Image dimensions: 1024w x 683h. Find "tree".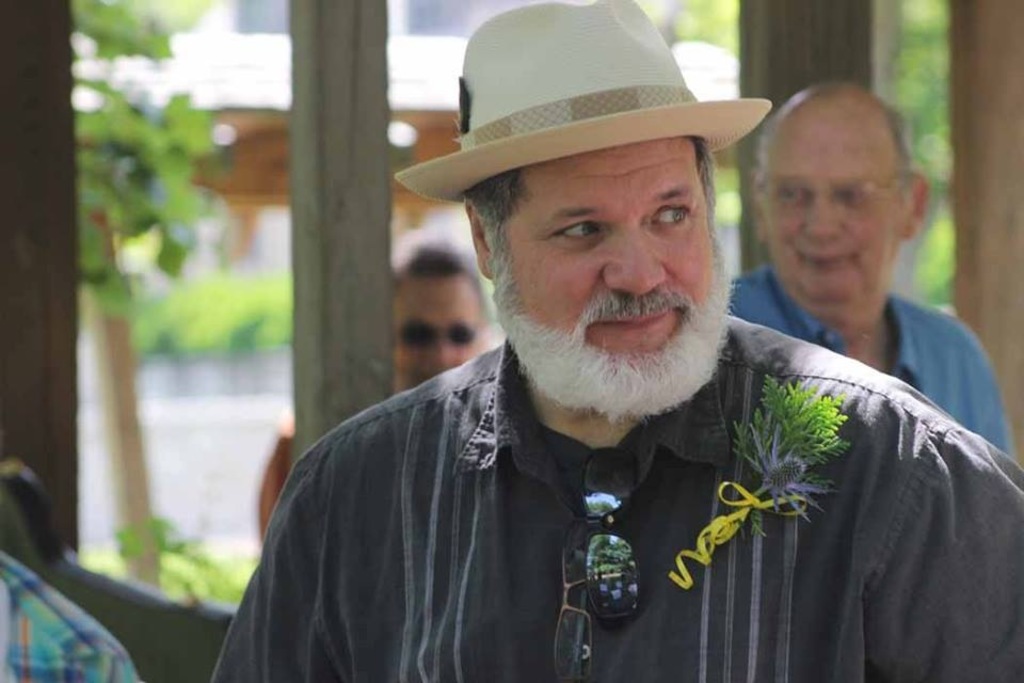
box=[892, 0, 958, 311].
